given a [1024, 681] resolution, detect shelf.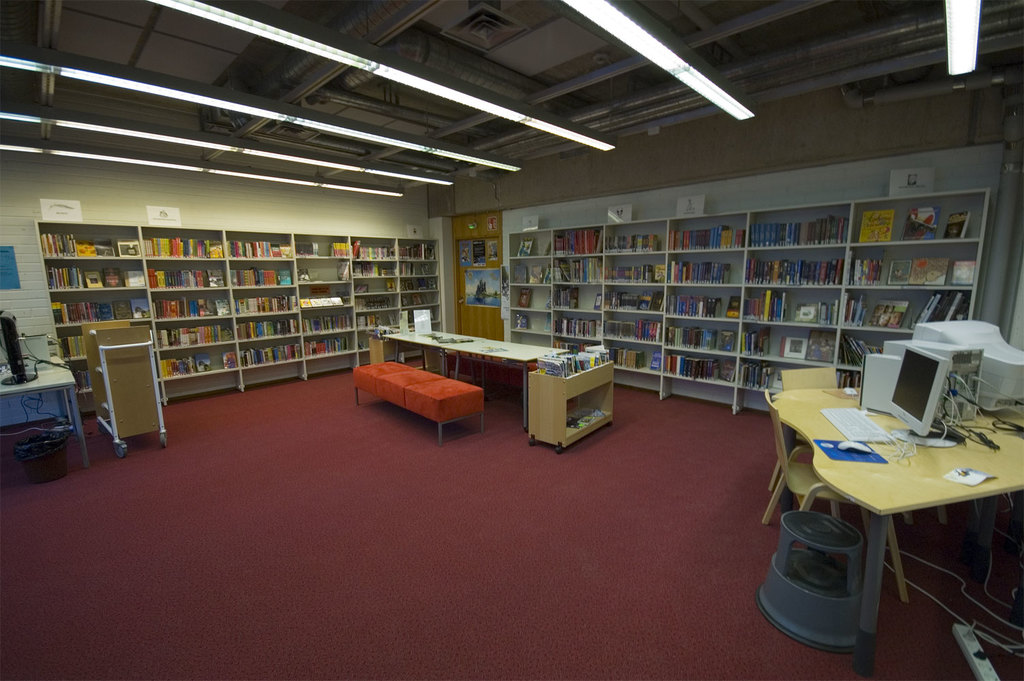
detection(736, 322, 838, 364).
